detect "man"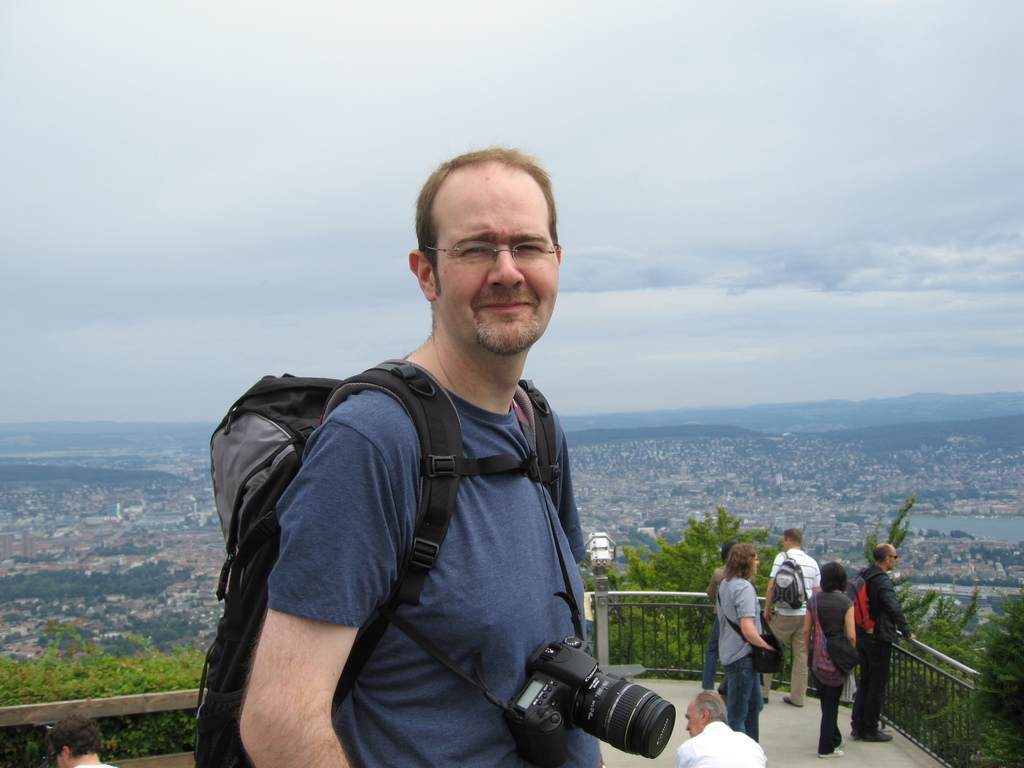
region(681, 686, 765, 767)
